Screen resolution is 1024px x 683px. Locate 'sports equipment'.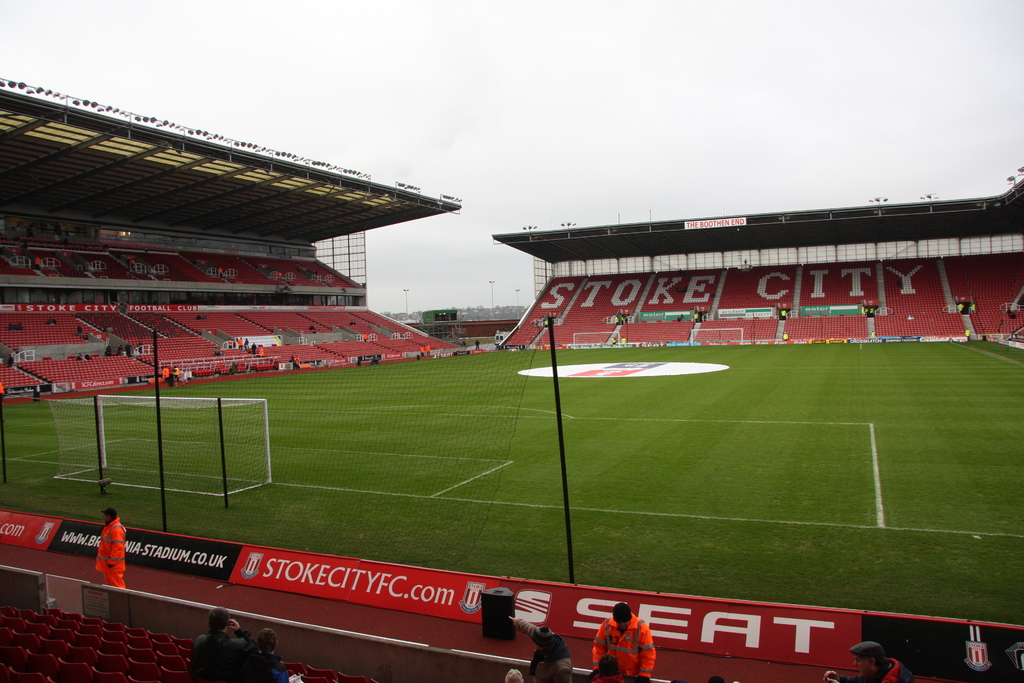
rect(45, 388, 273, 497).
